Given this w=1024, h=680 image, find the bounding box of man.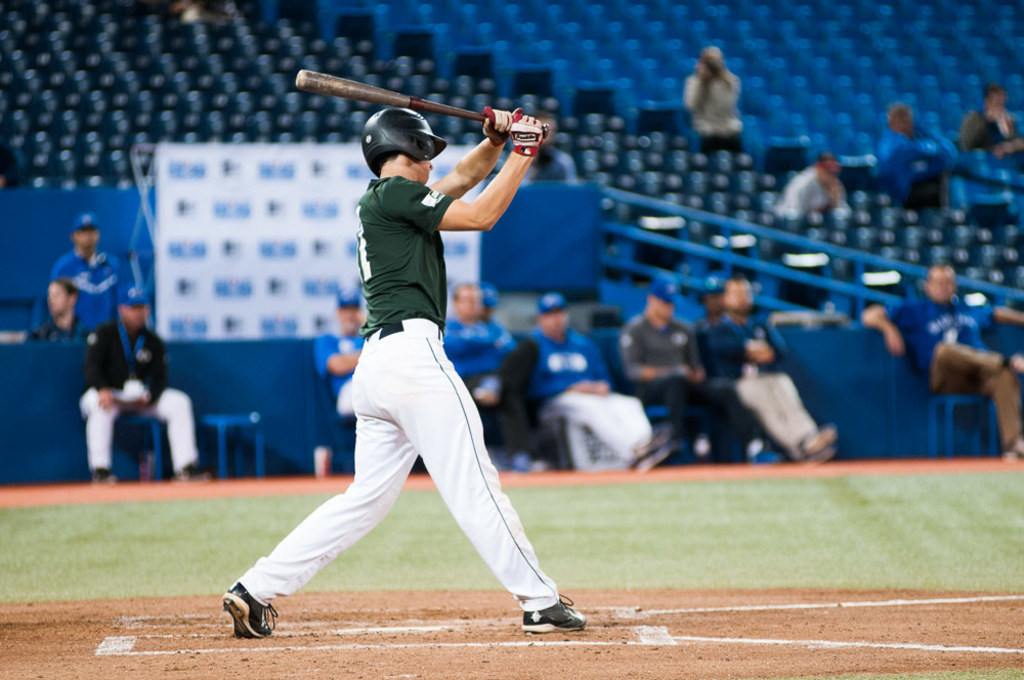
box(684, 45, 741, 159).
